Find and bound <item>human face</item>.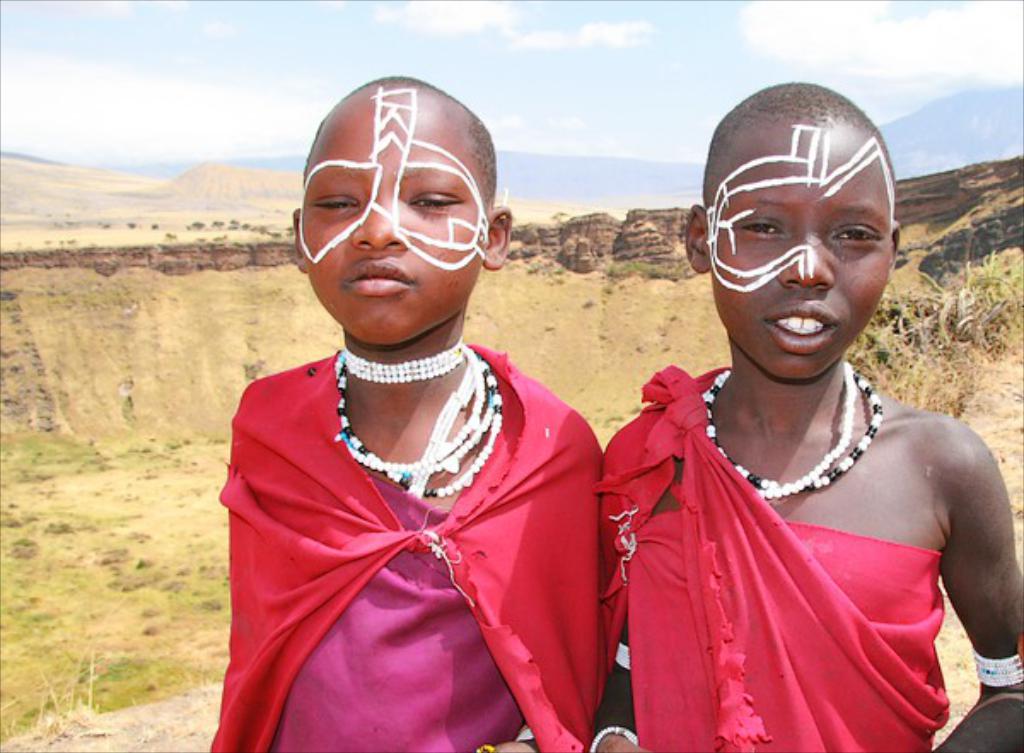
Bound: box(304, 90, 485, 340).
